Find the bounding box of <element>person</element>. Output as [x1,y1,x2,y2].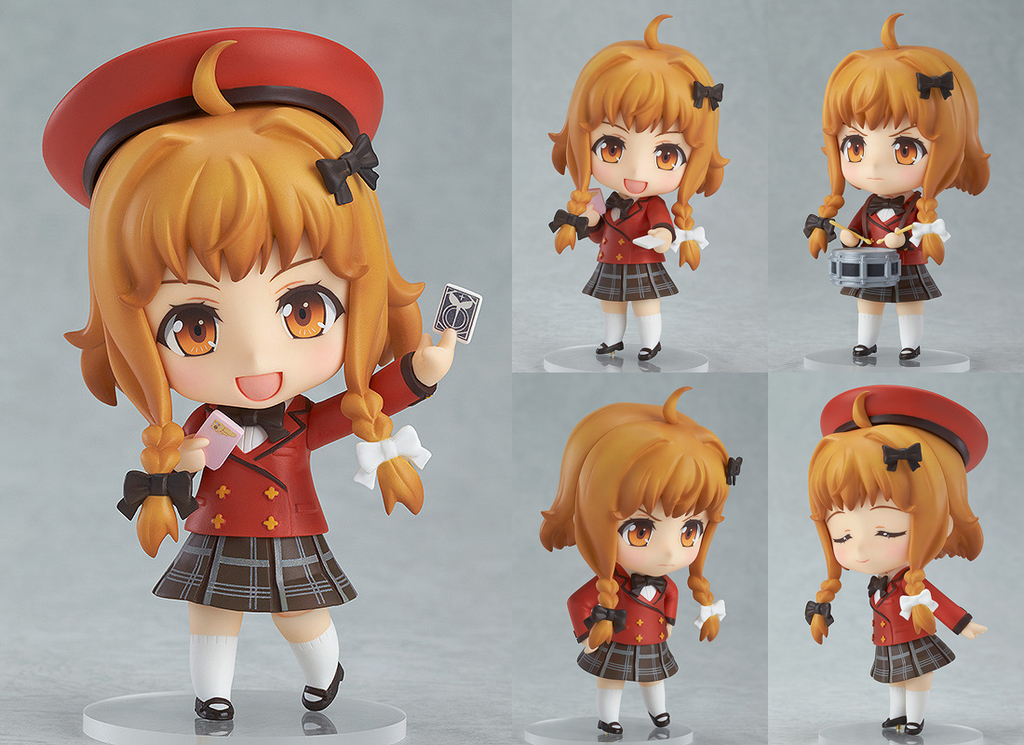
[541,384,741,736].
